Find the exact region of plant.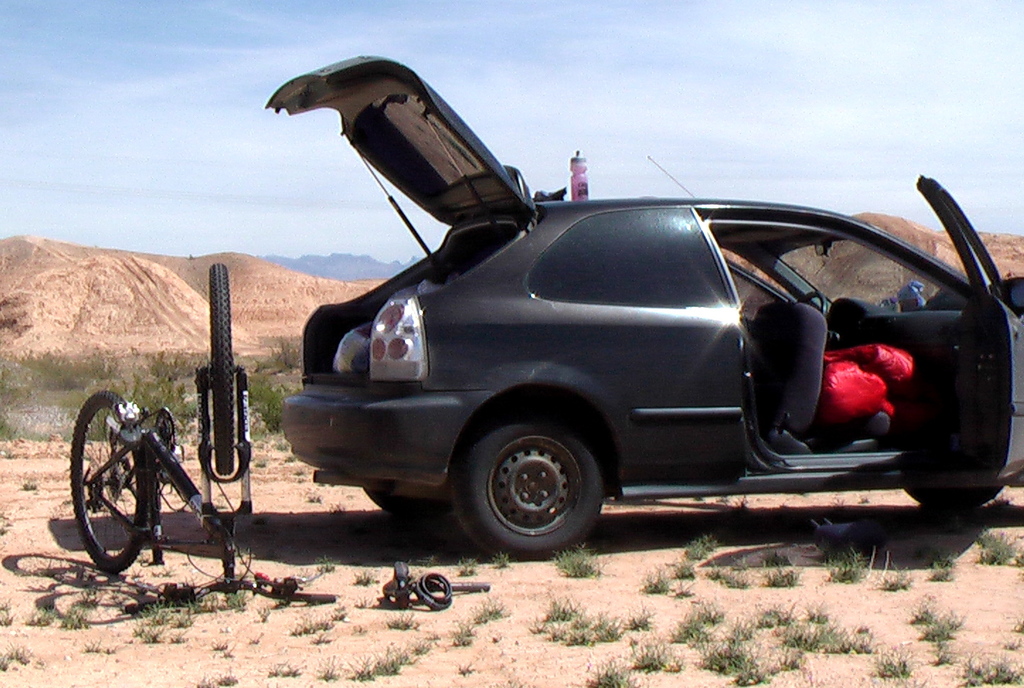
Exact region: (823, 534, 865, 586).
